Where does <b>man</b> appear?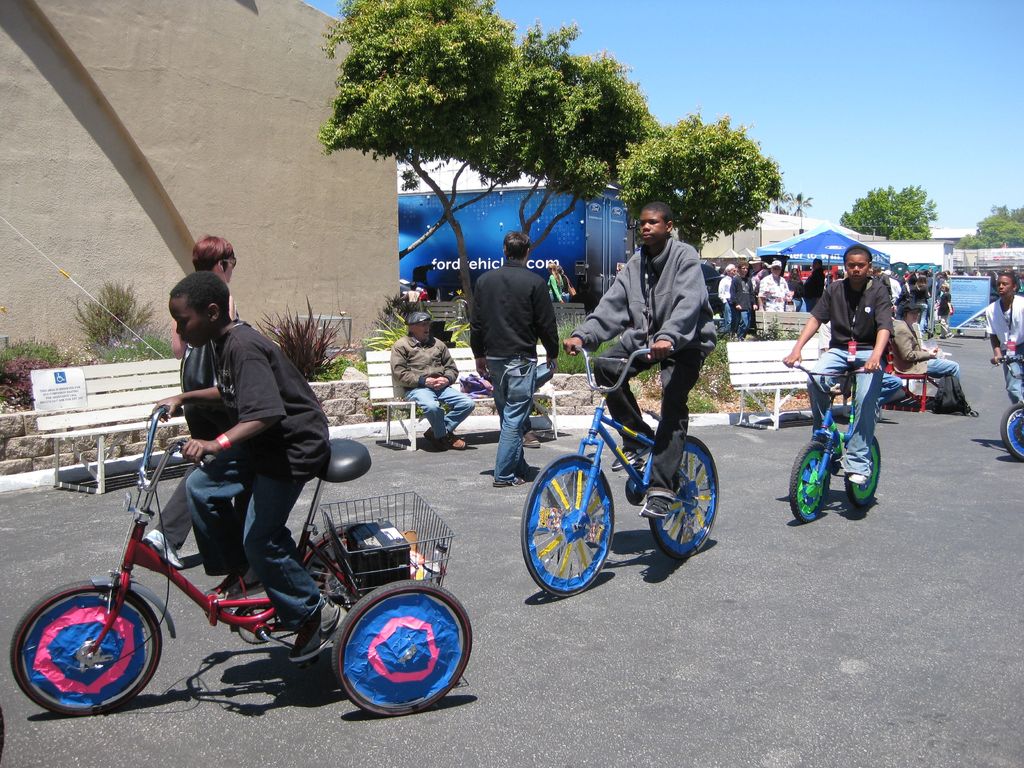
Appears at 464/228/565/488.
